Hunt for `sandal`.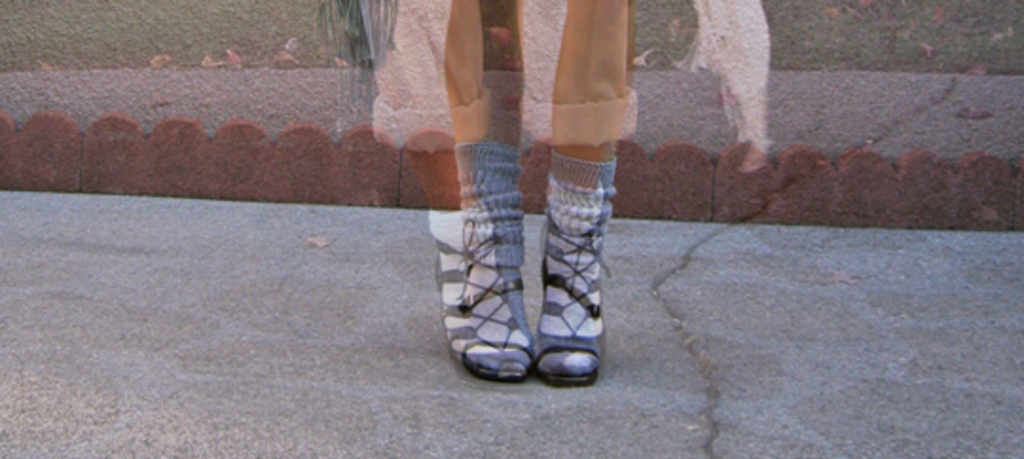
Hunted down at detection(427, 212, 533, 387).
